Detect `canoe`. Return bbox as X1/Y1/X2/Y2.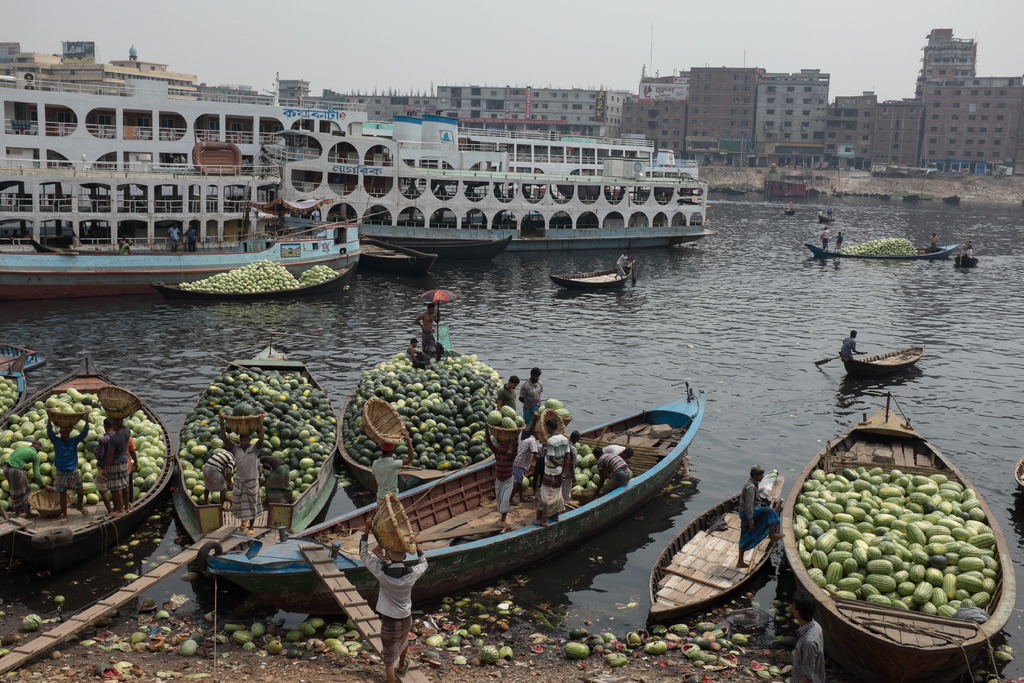
797/241/950/256.
